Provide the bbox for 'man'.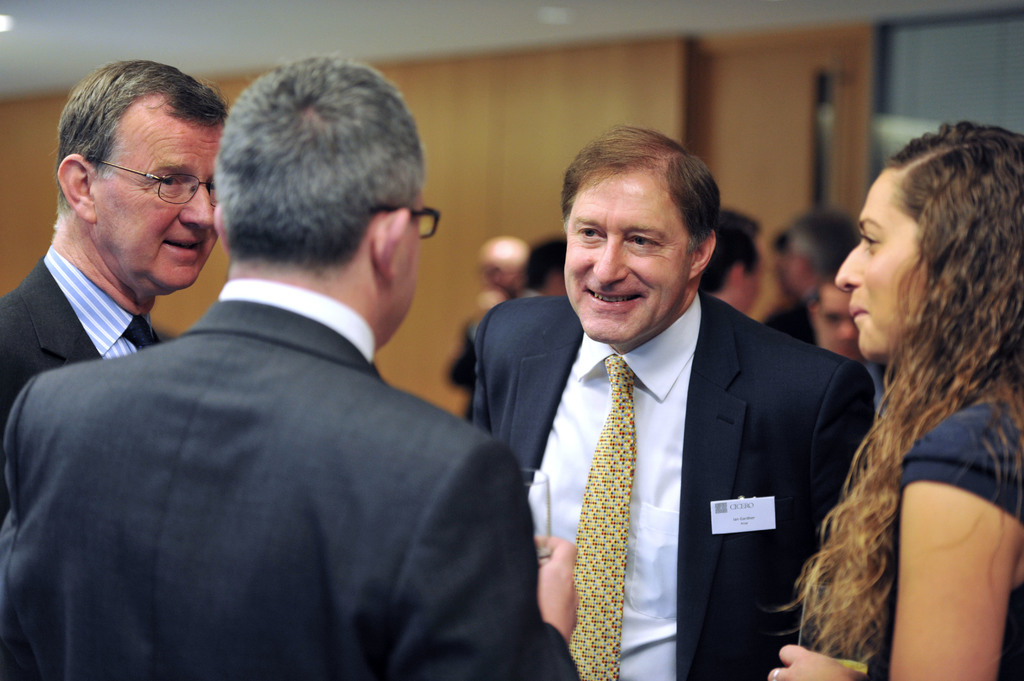
[left=0, top=58, right=589, bottom=680].
